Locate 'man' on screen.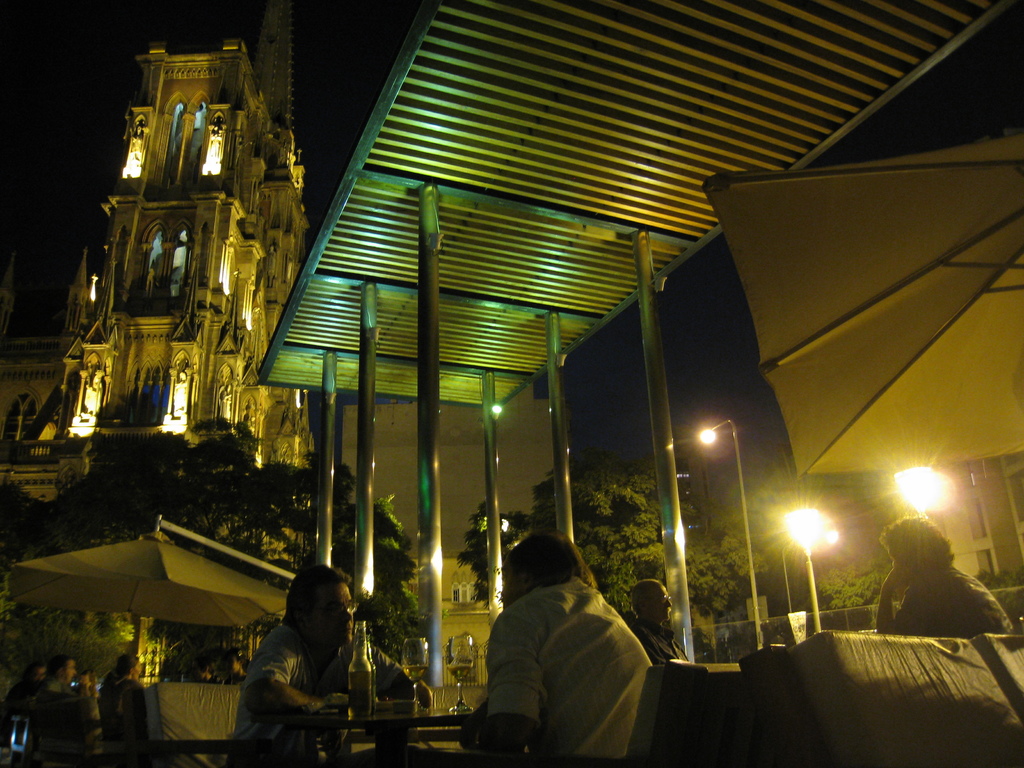
On screen at x1=222 y1=563 x2=419 y2=767.
